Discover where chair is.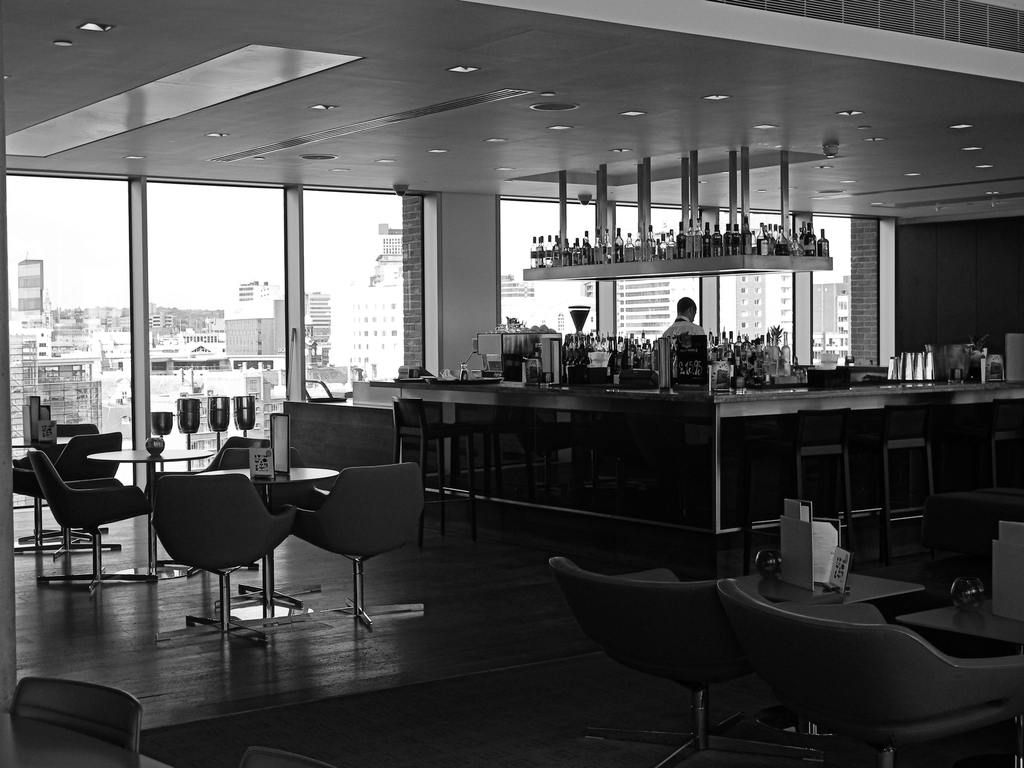
Discovered at BBox(551, 556, 846, 767).
